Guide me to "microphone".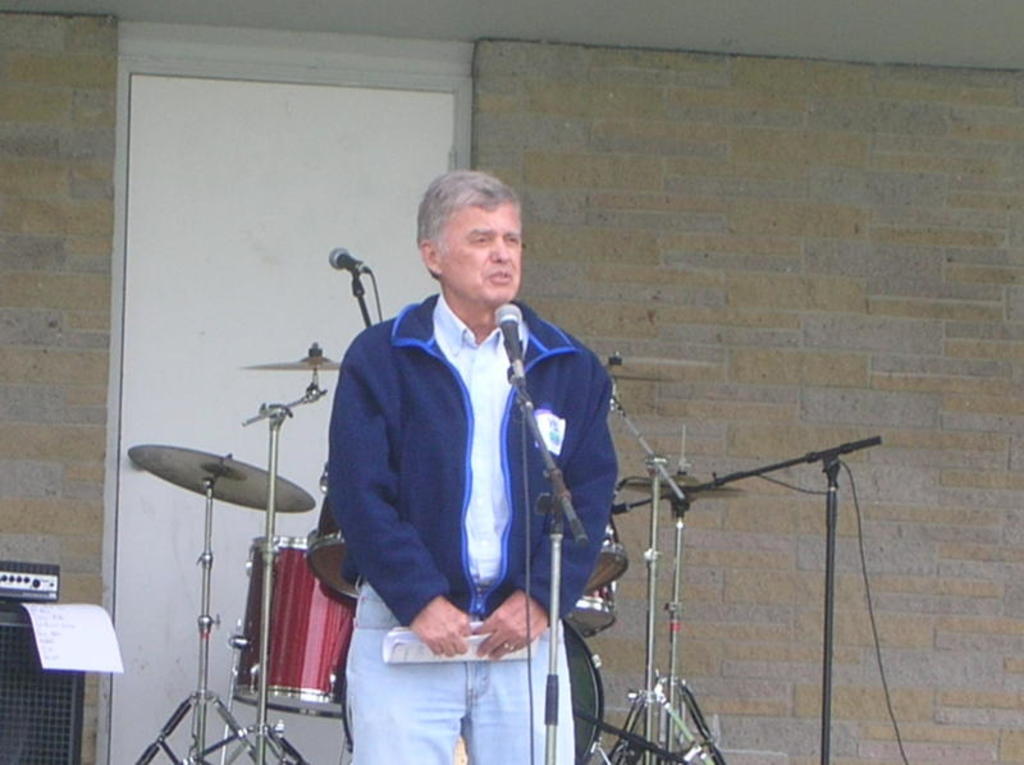
Guidance: x1=493 y1=298 x2=524 y2=377.
